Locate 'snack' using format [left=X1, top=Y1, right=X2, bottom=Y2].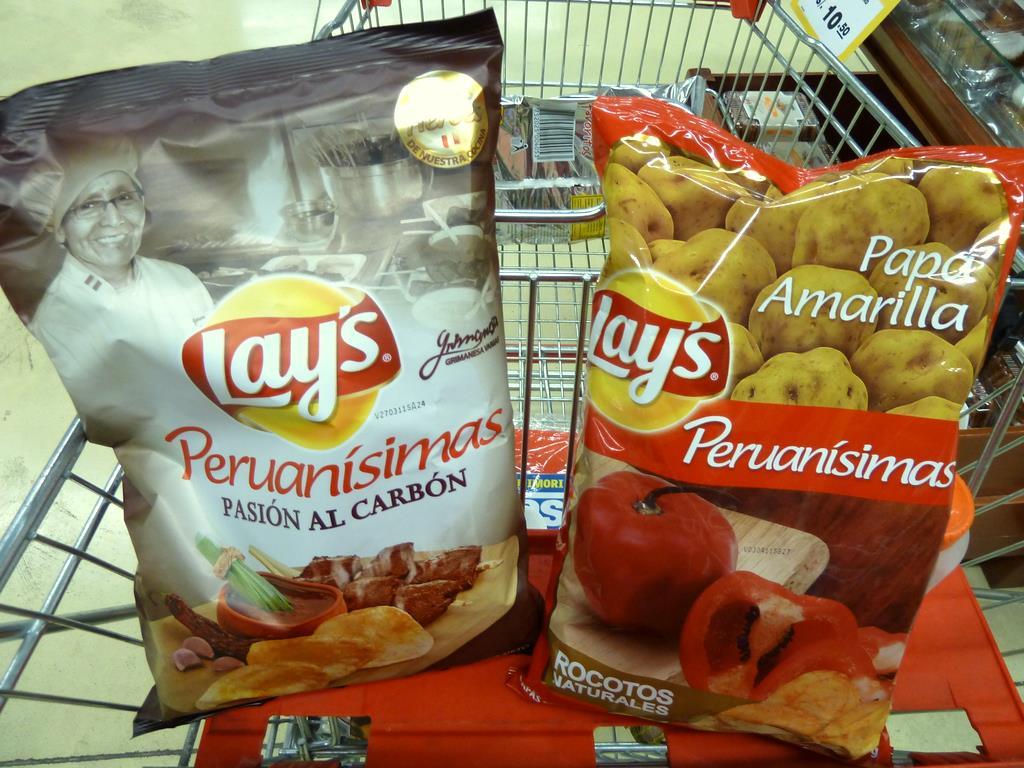
[left=186, top=666, right=310, bottom=709].
